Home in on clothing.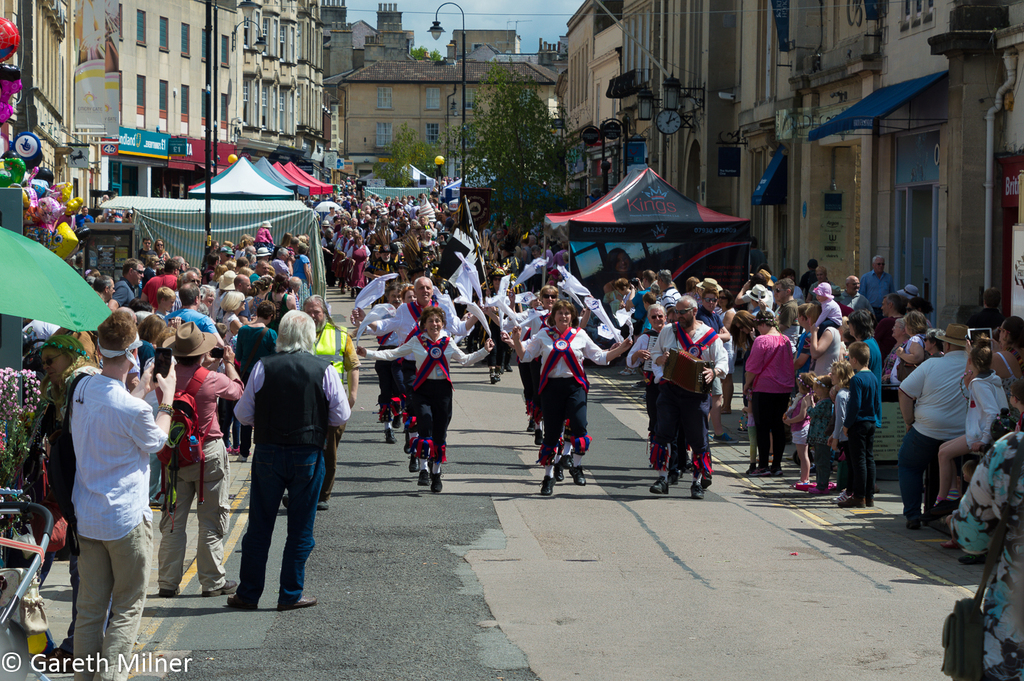
Homed in at BBox(16, 242, 358, 680).
